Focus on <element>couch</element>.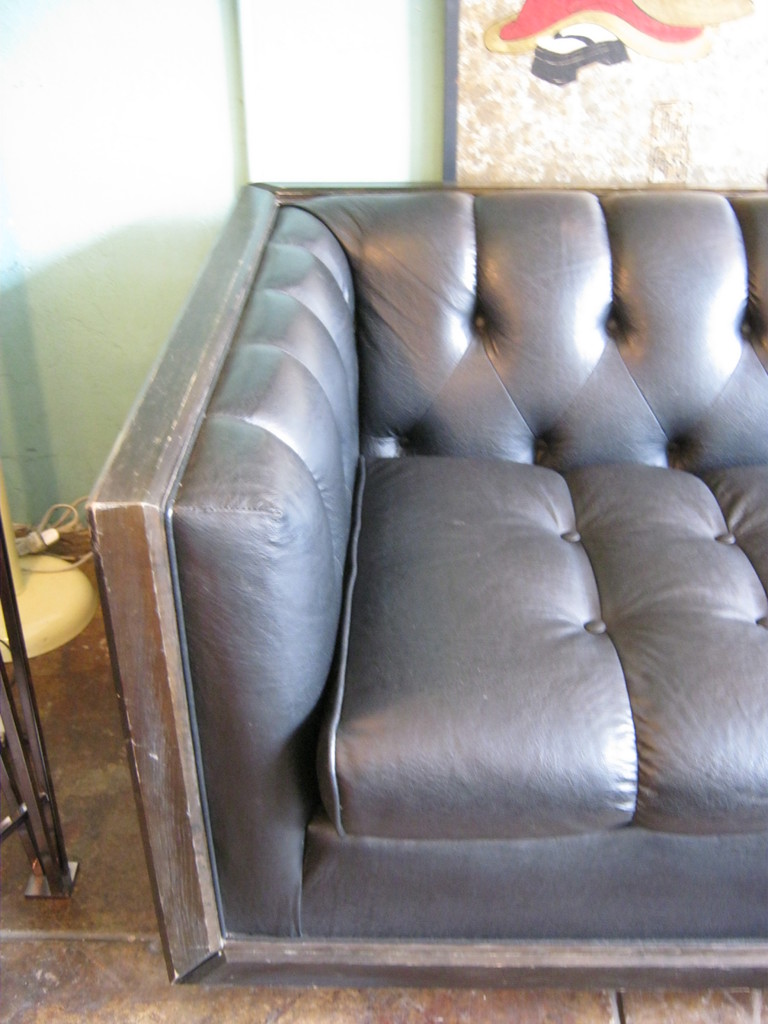
Focused at 37:154:719:966.
